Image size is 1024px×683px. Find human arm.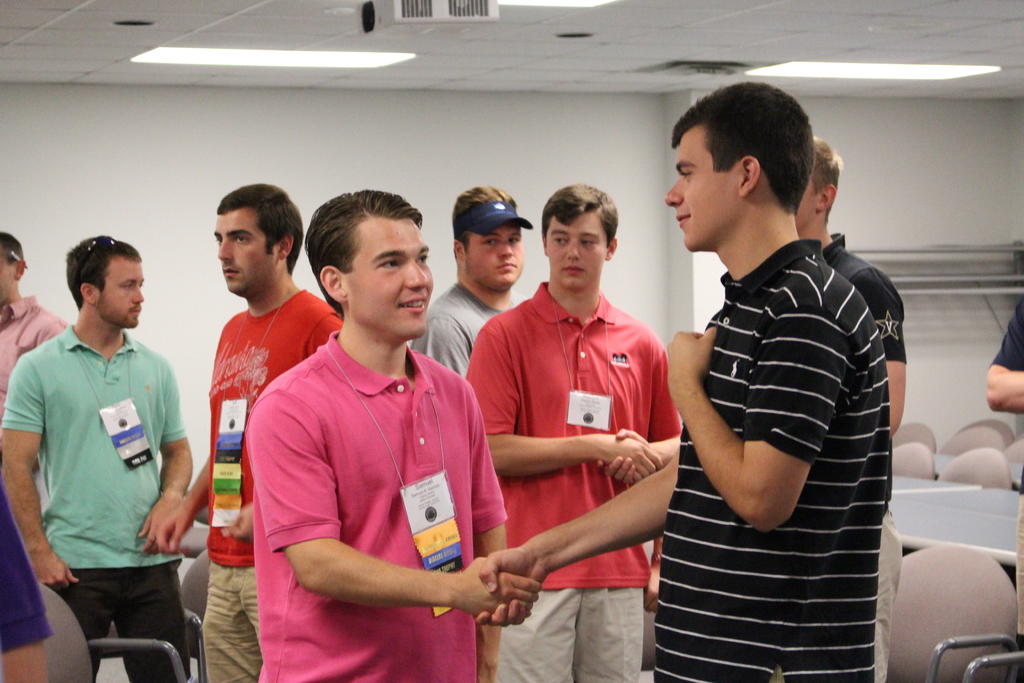
<box>137,343,204,572</box>.
